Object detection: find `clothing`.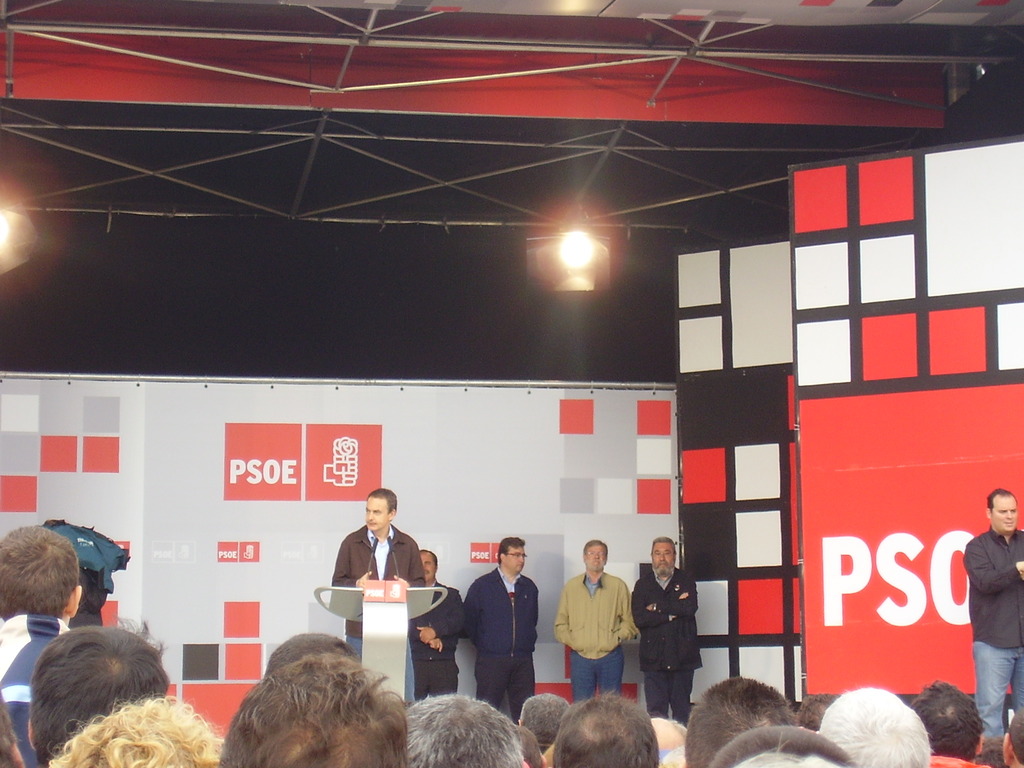
<region>625, 557, 707, 712</region>.
